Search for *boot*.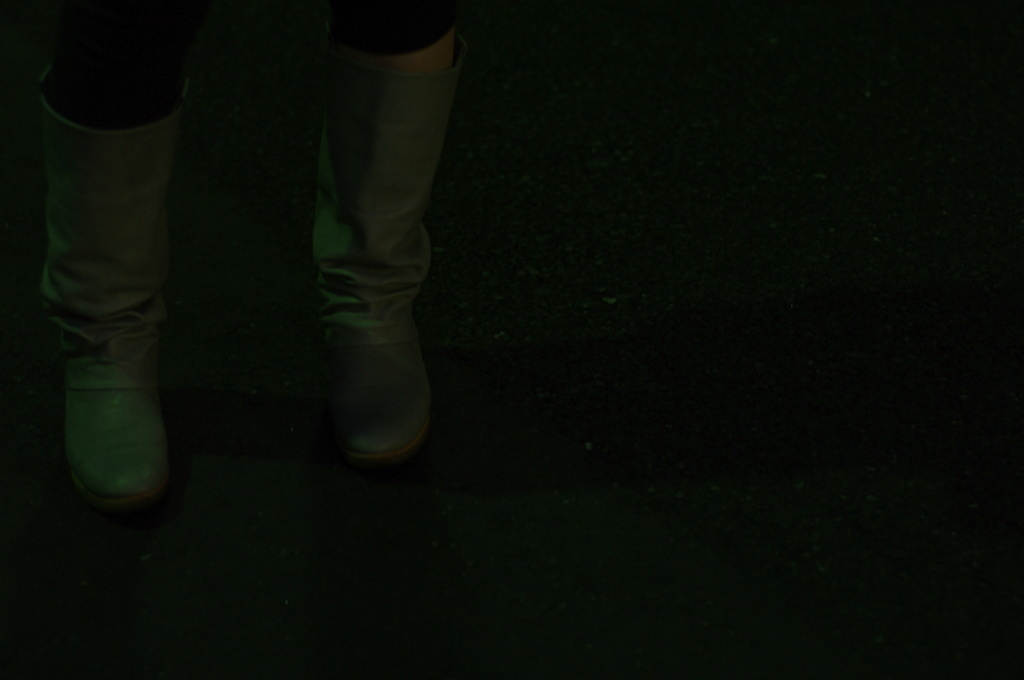
Found at Rect(312, 29, 474, 470).
